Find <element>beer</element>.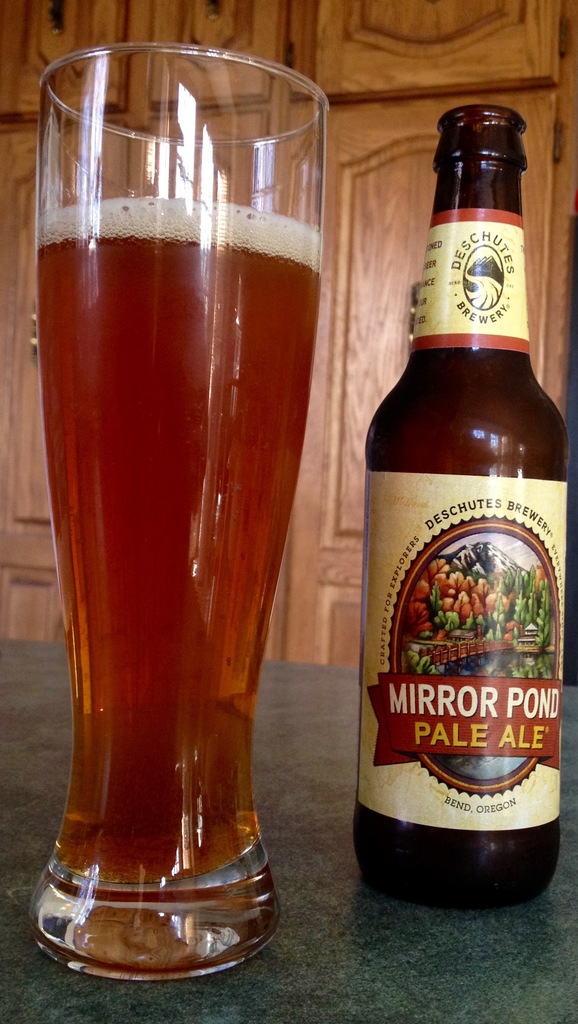
bbox=[355, 104, 570, 911].
